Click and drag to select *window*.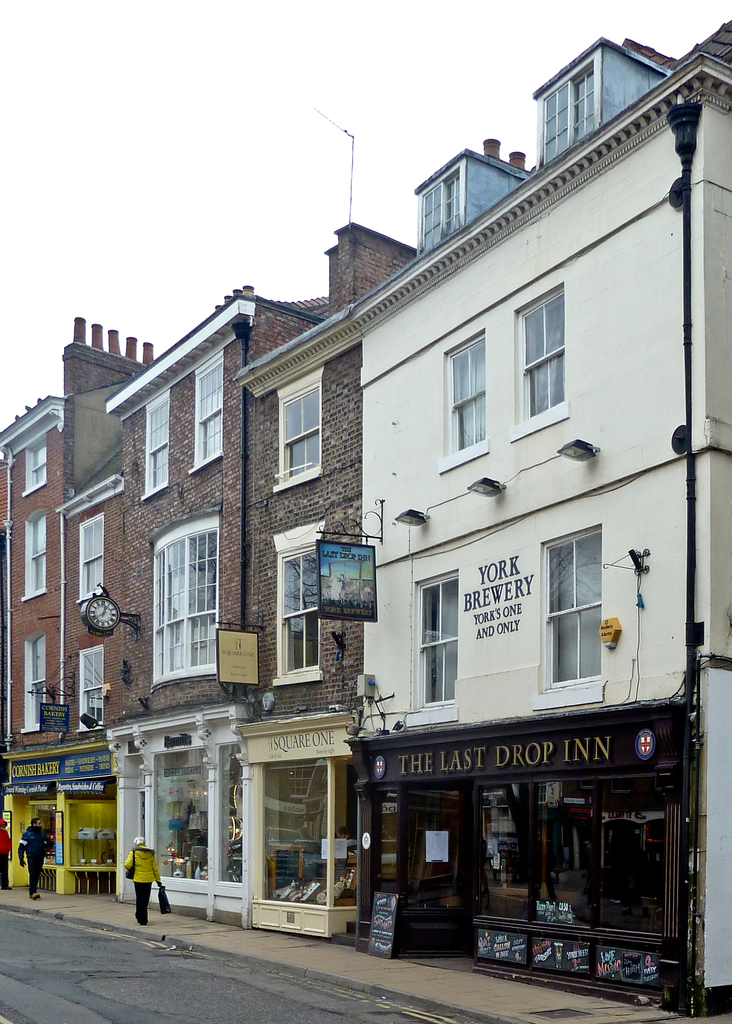
Selection: 539, 53, 597, 162.
